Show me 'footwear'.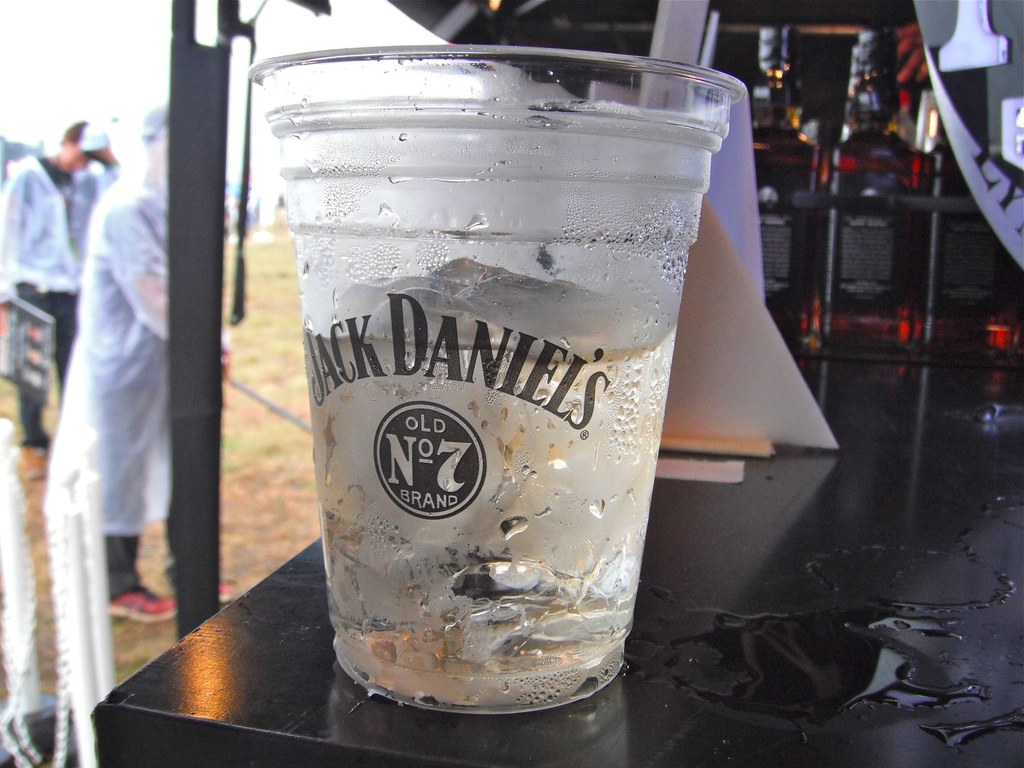
'footwear' is here: 106 580 186 631.
